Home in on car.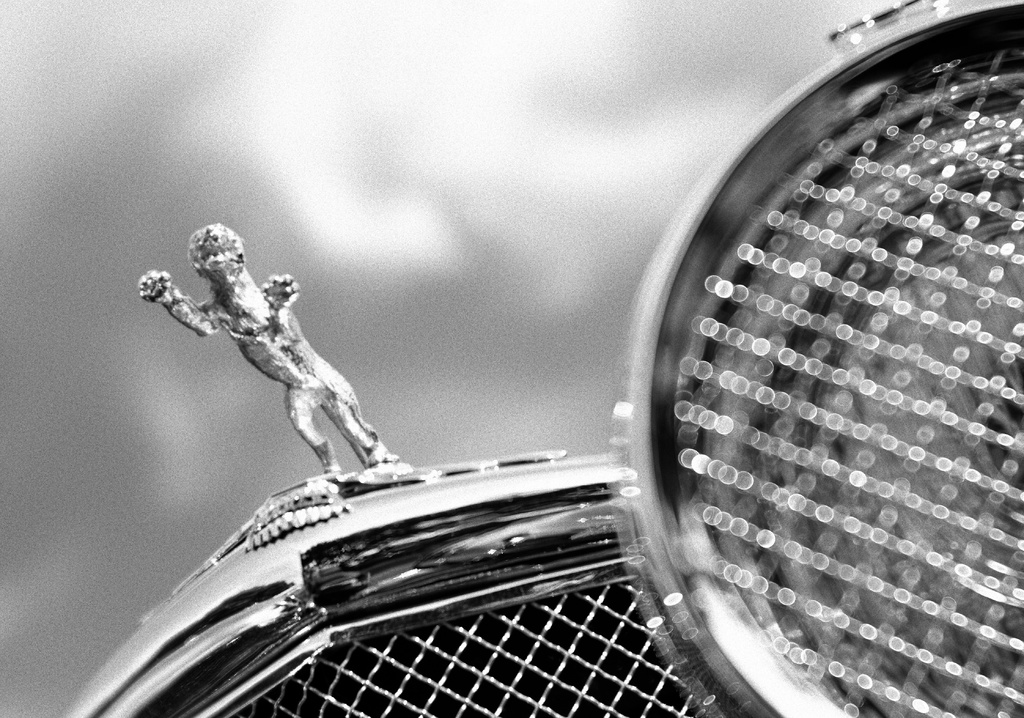
Homed in at (x1=4, y1=0, x2=1023, y2=717).
